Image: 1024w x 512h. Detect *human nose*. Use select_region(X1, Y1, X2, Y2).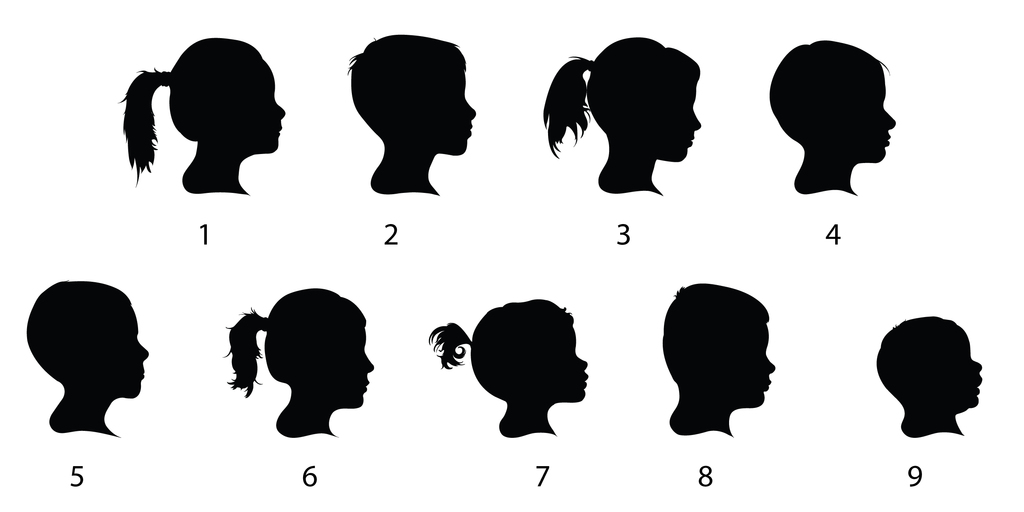
select_region(274, 99, 287, 119).
